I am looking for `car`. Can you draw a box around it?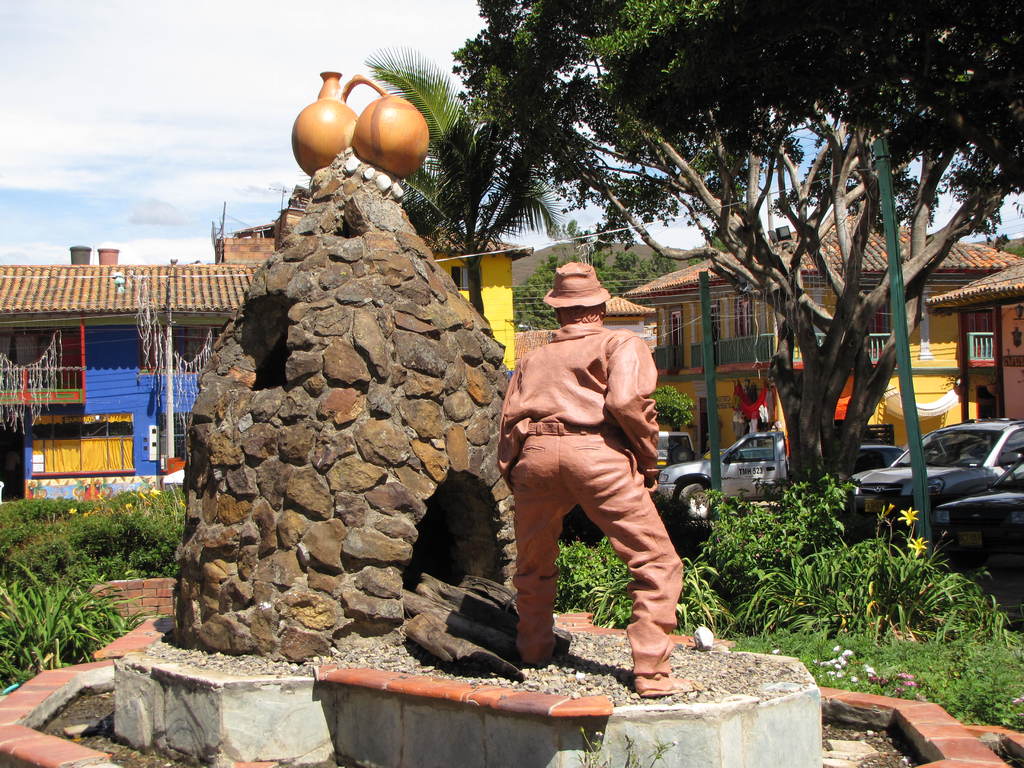
Sure, the bounding box is (x1=650, y1=429, x2=699, y2=471).
